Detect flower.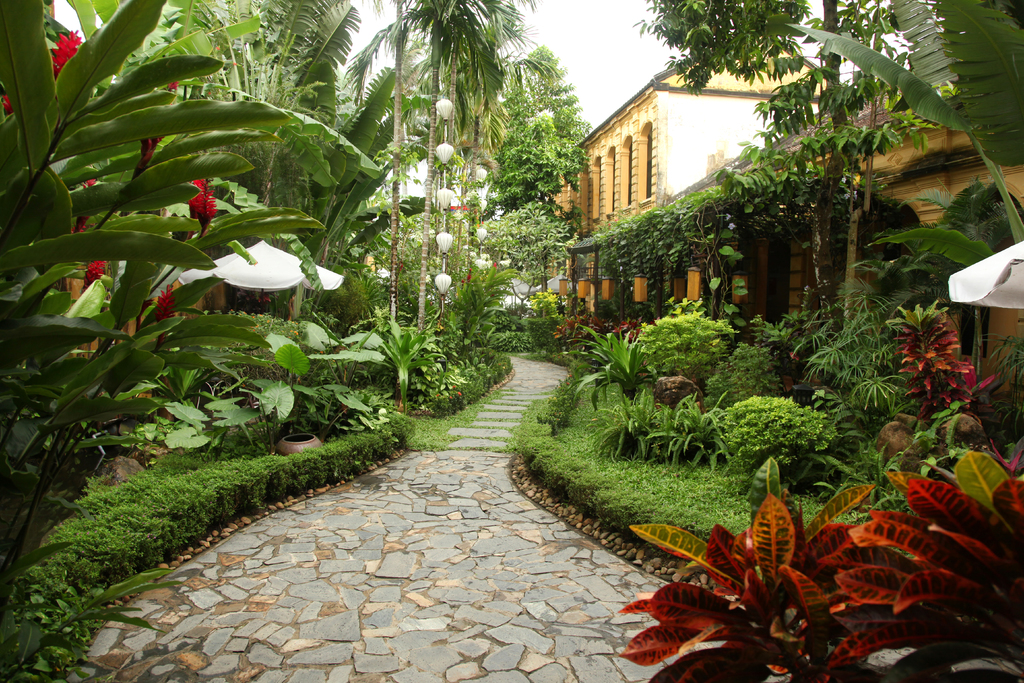
Detected at Rect(67, 177, 93, 234).
